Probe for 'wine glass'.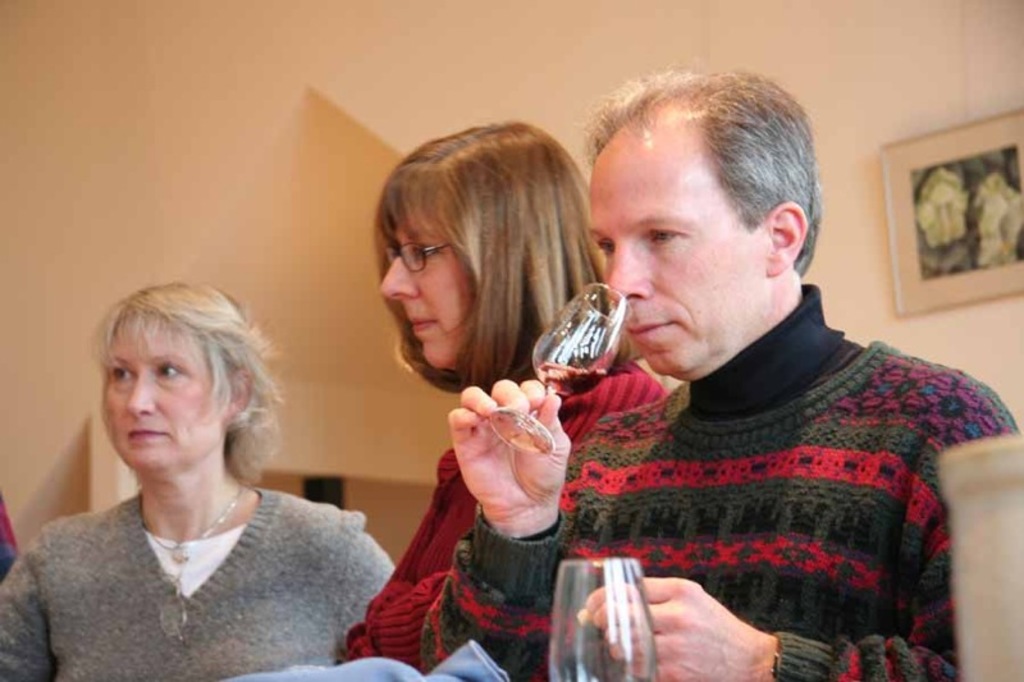
Probe result: crop(547, 560, 655, 681).
